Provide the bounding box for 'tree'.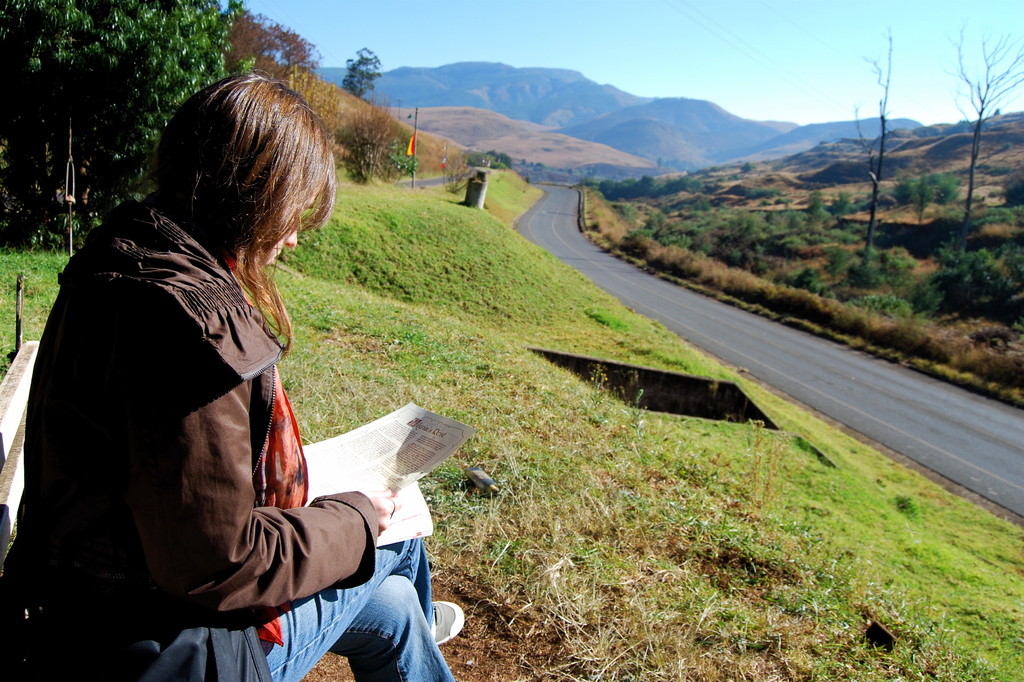
detection(854, 27, 893, 261).
